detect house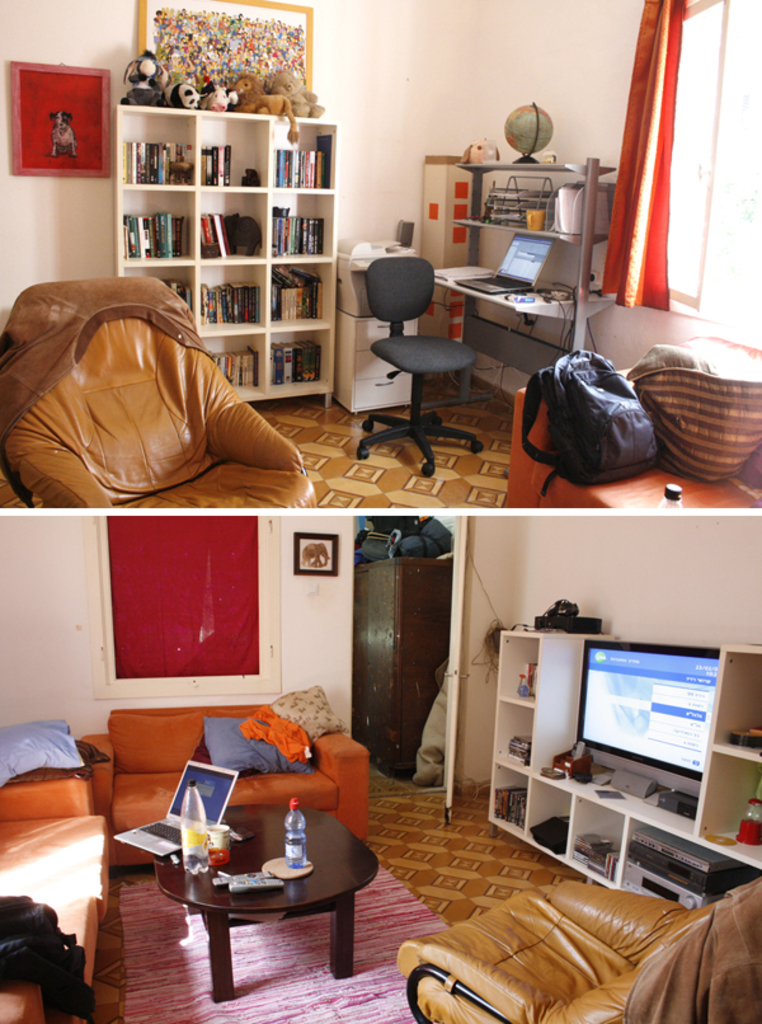
0:513:758:1023
